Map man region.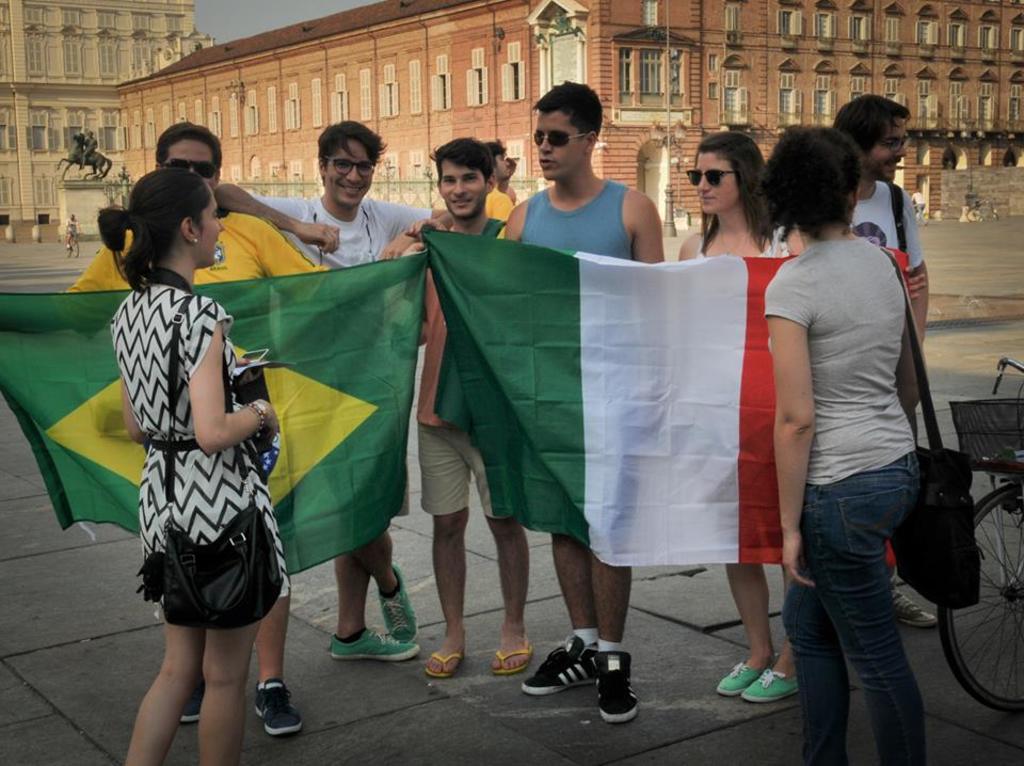
Mapped to pyautogui.locateOnScreen(211, 118, 451, 665).
